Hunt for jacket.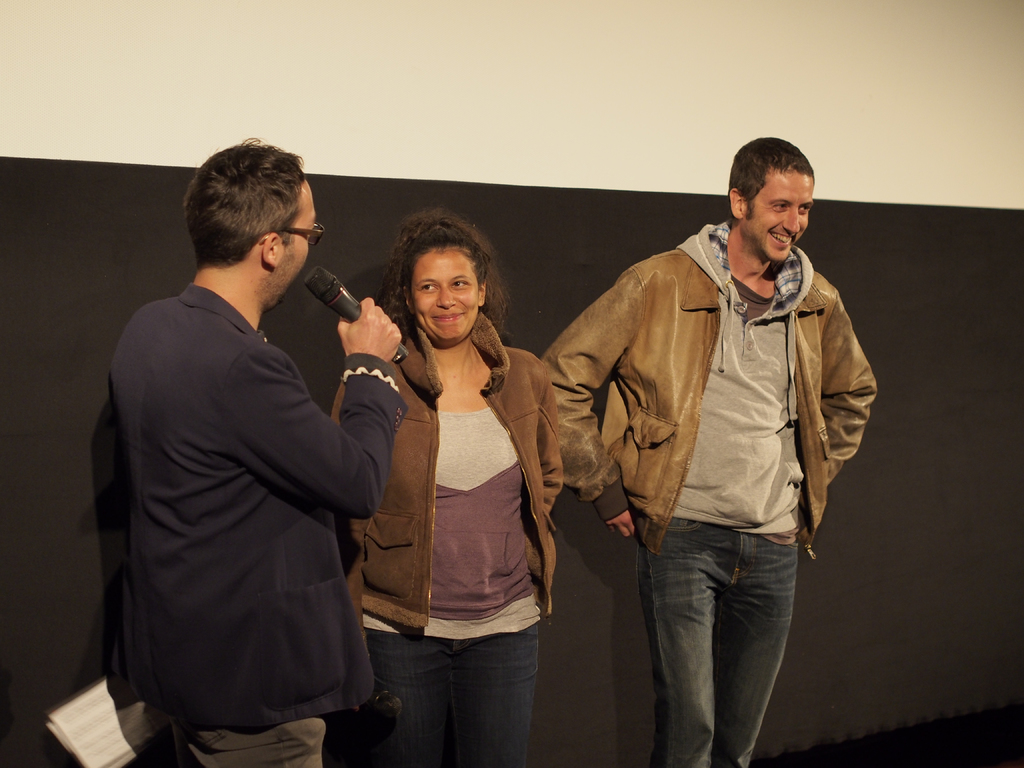
Hunted down at (left=534, top=162, right=876, bottom=562).
